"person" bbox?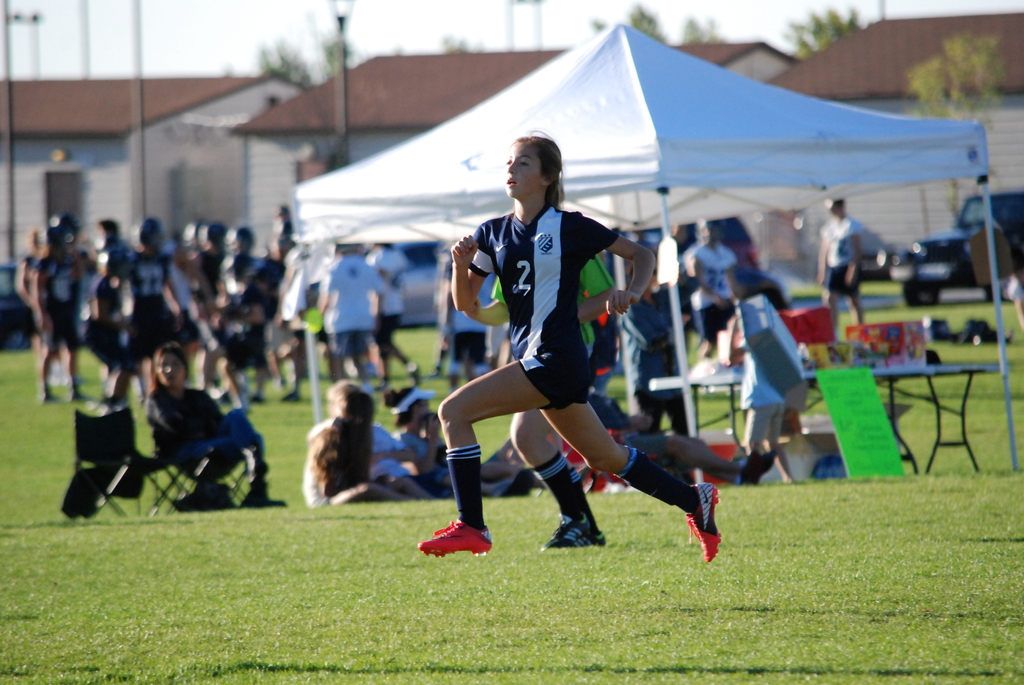
Rect(816, 194, 866, 346)
